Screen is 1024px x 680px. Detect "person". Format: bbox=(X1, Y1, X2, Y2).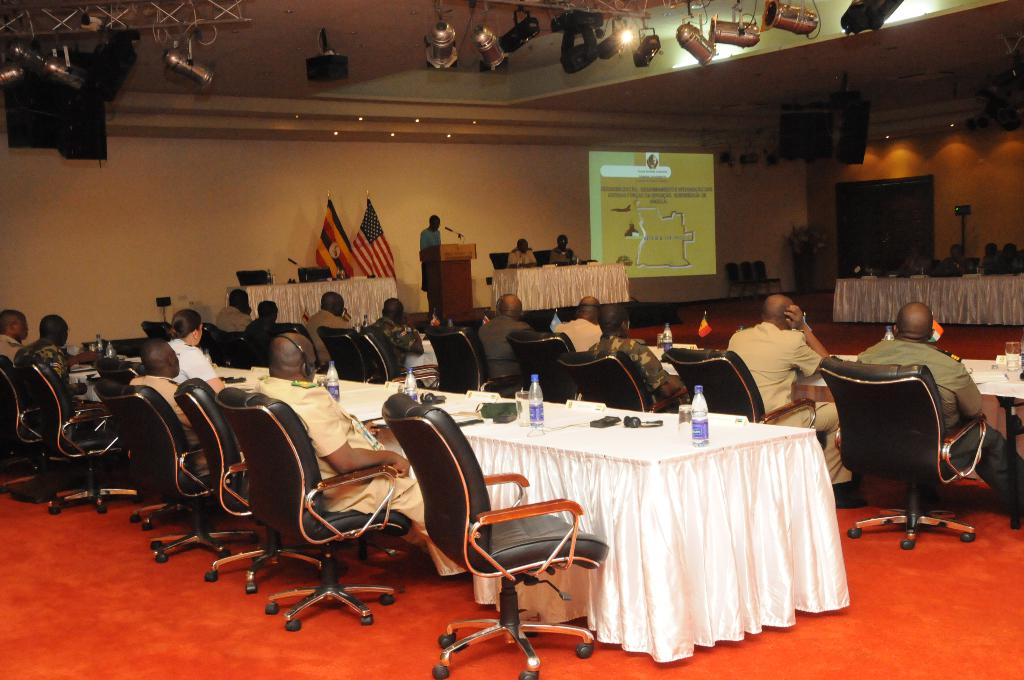
bbox=(374, 291, 440, 366).
